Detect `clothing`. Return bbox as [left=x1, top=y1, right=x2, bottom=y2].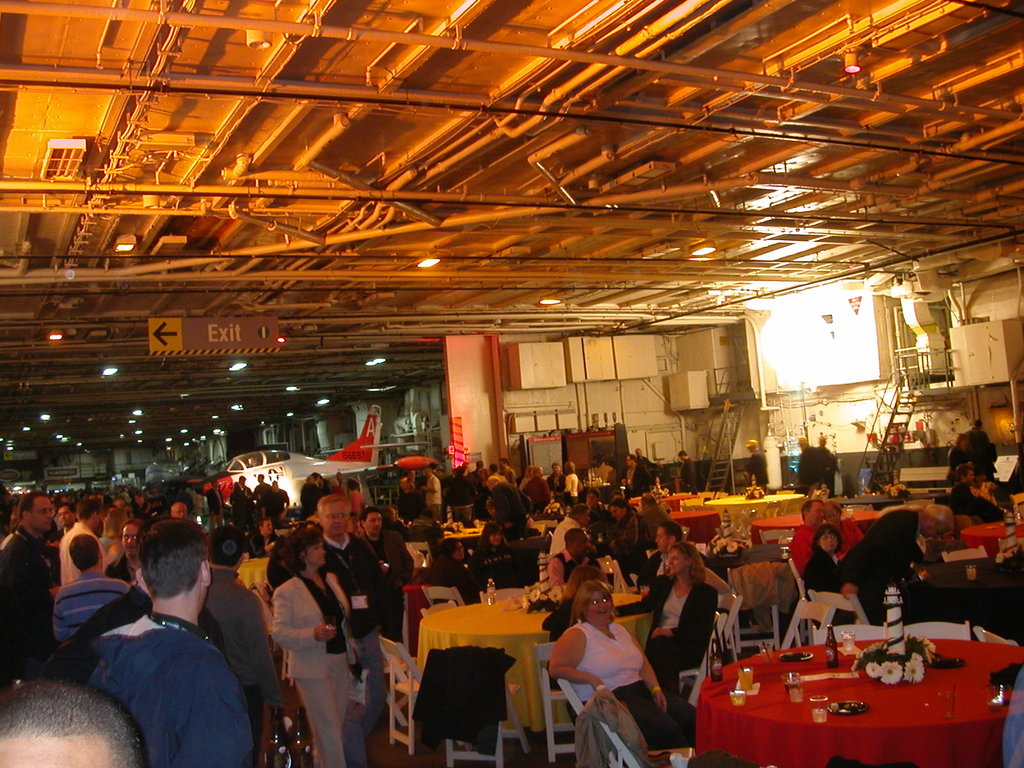
[left=623, top=463, right=650, bottom=497].
